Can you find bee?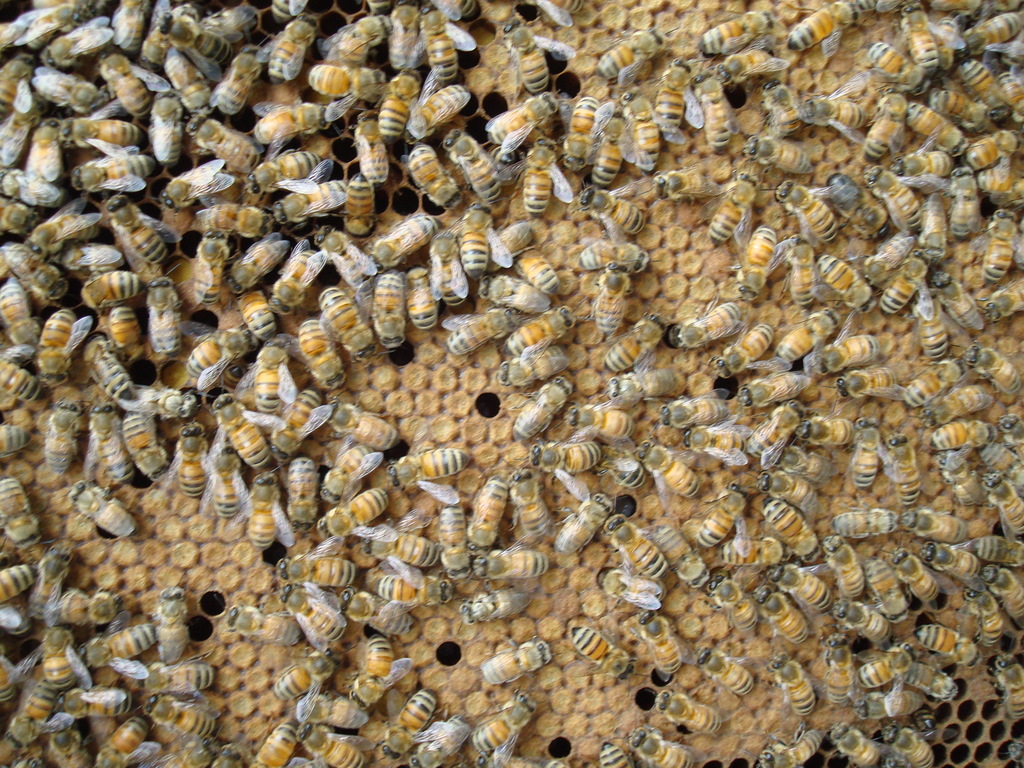
Yes, bounding box: (770, 548, 840, 604).
